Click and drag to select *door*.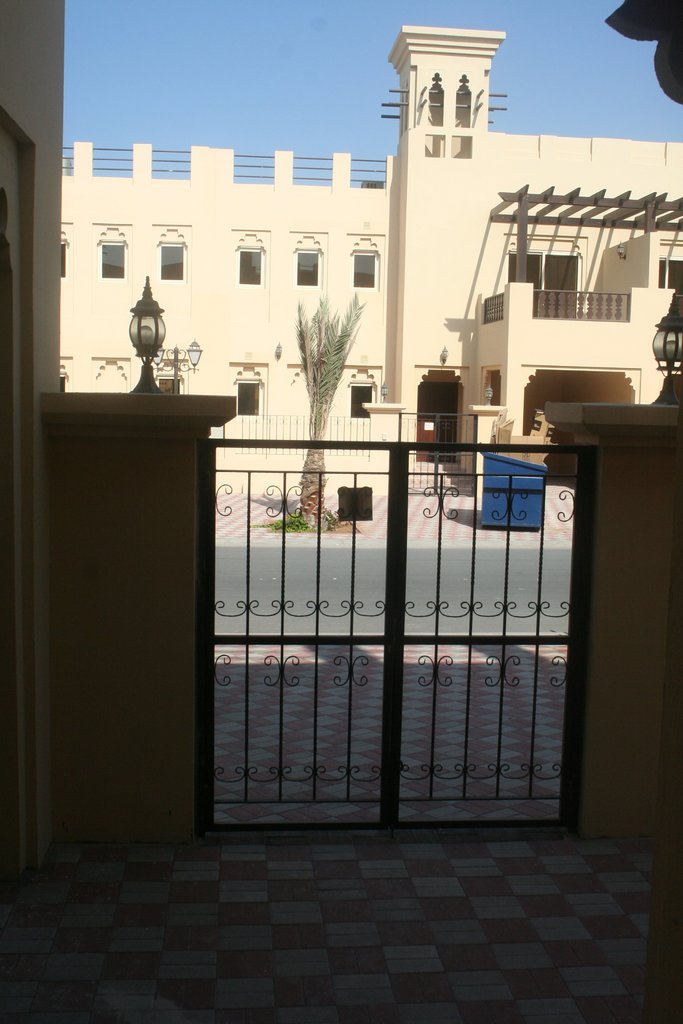
Selection: box=[407, 382, 470, 464].
